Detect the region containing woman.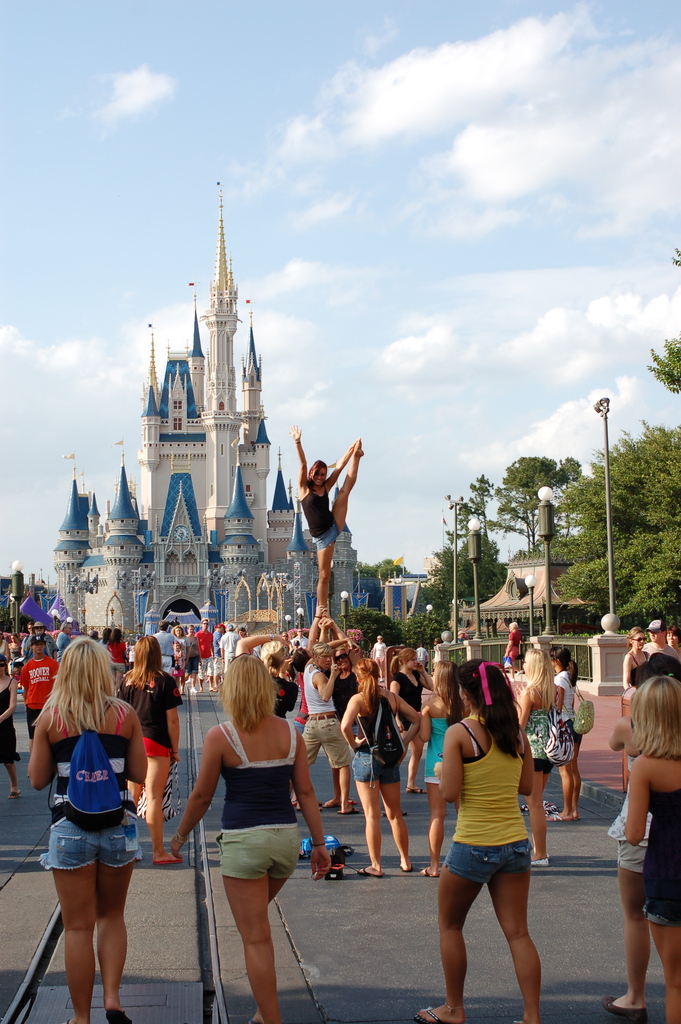
crop(177, 645, 324, 1006).
